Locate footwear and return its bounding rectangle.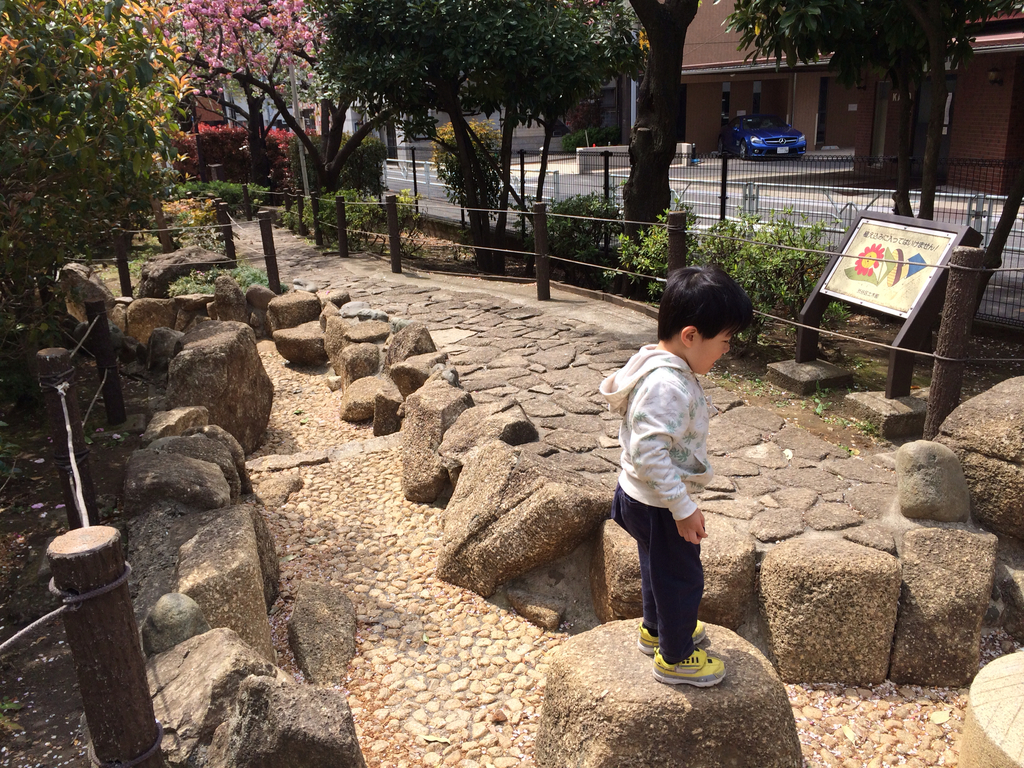
rect(637, 617, 708, 653).
